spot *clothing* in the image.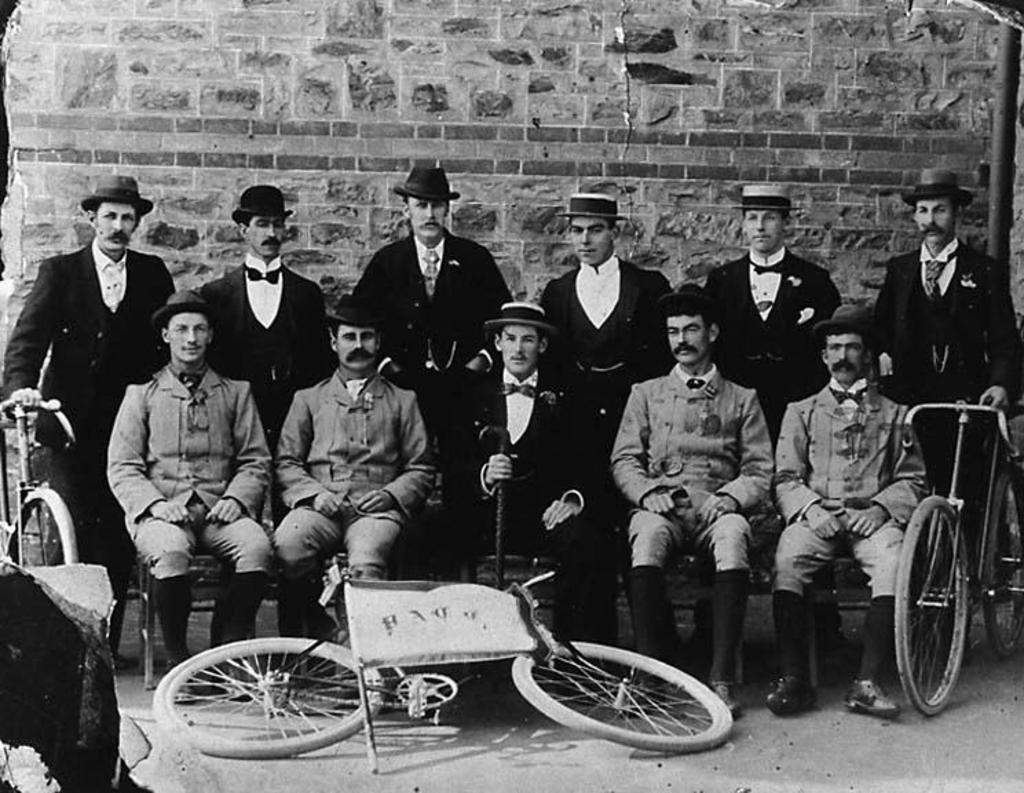
*clothing* found at <box>348,226,515,564</box>.
